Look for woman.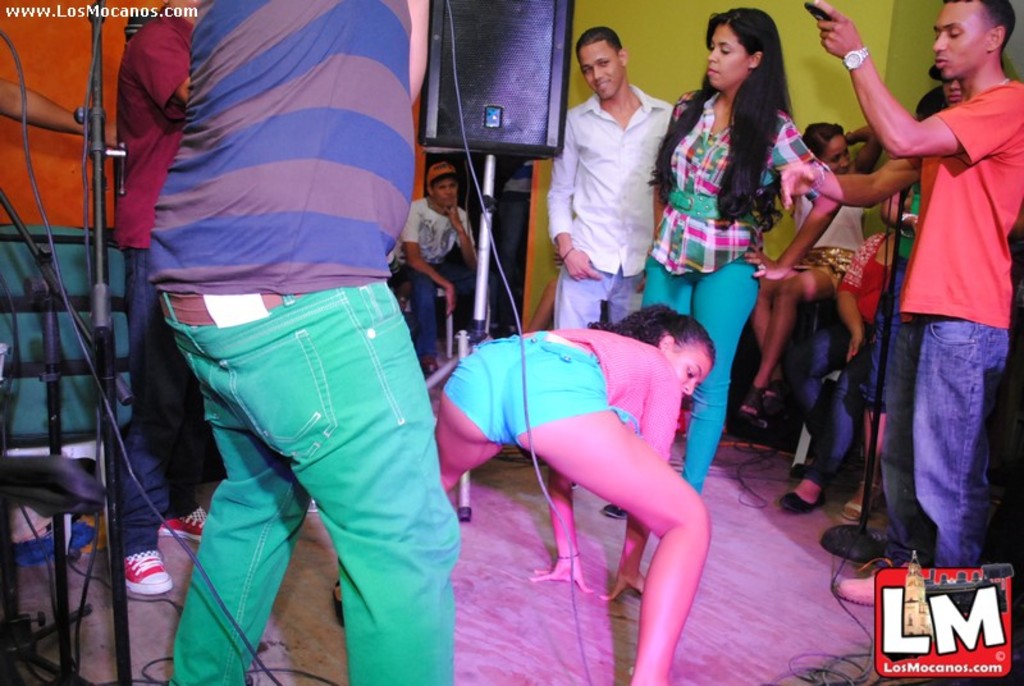
Found: <box>796,113,891,255</box>.
